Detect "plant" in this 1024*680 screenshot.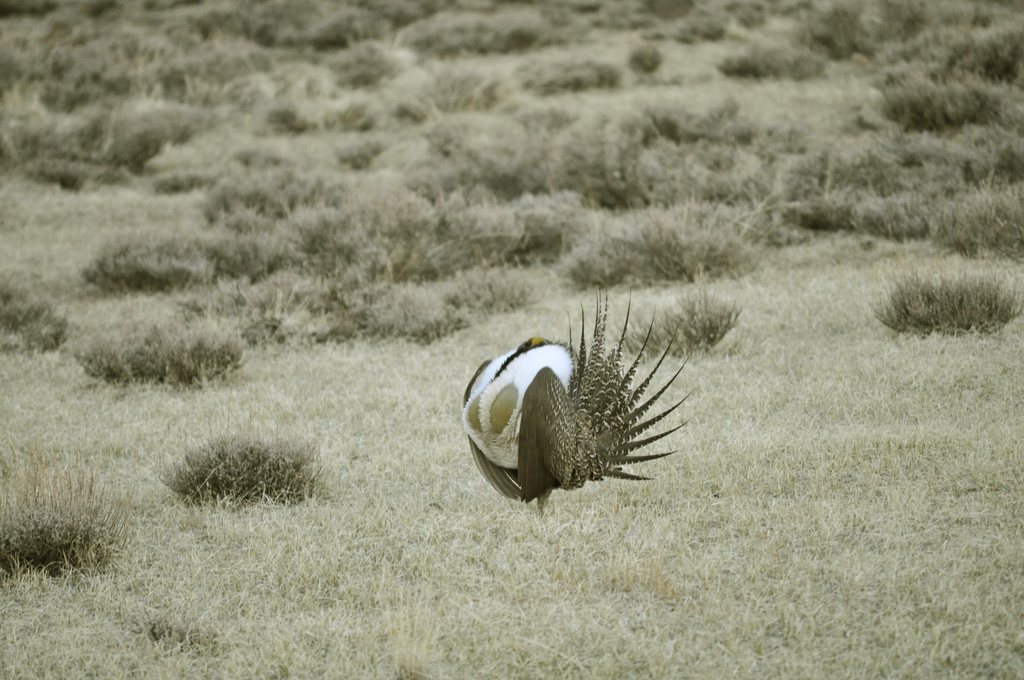
Detection: [143,424,335,509].
